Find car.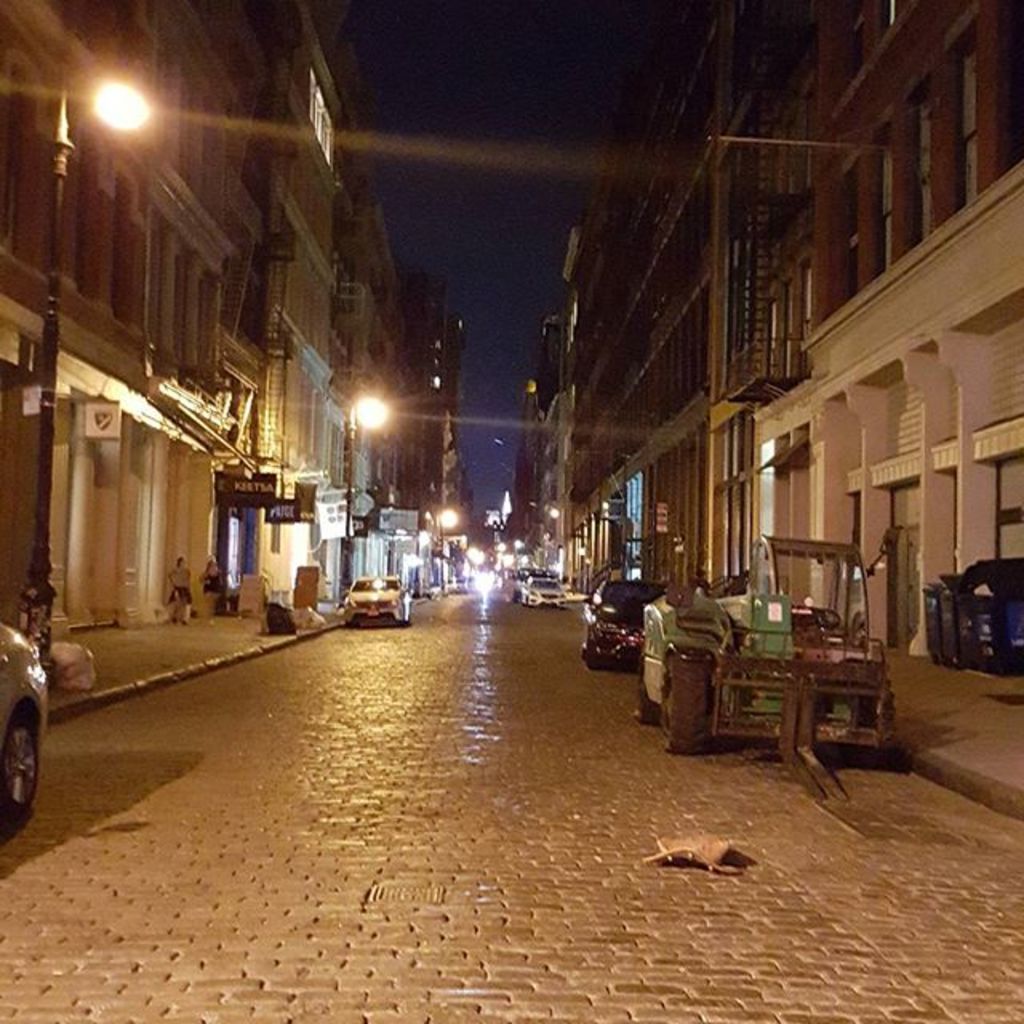
x1=582, y1=578, x2=669, y2=667.
